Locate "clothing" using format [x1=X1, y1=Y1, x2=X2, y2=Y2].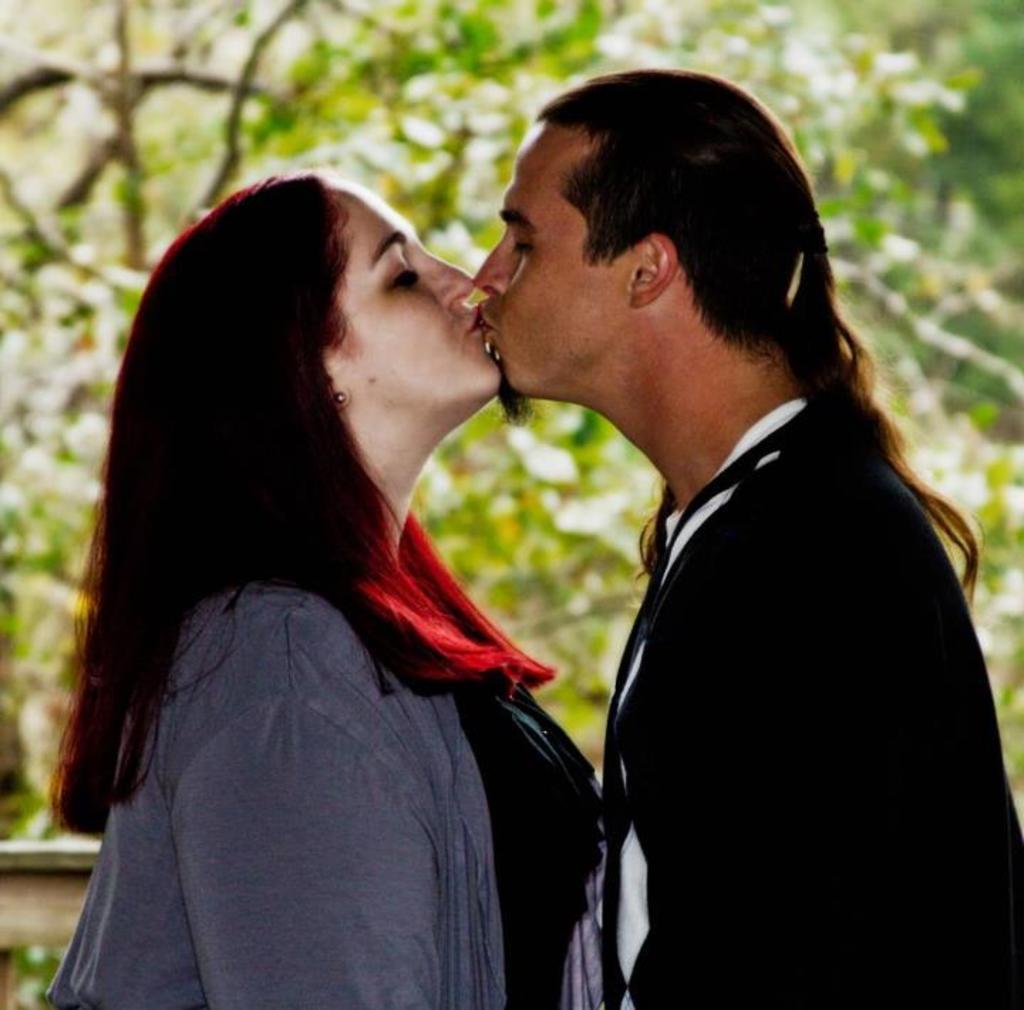
[x1=566, y1=394, x2=1023, y2=1009].
